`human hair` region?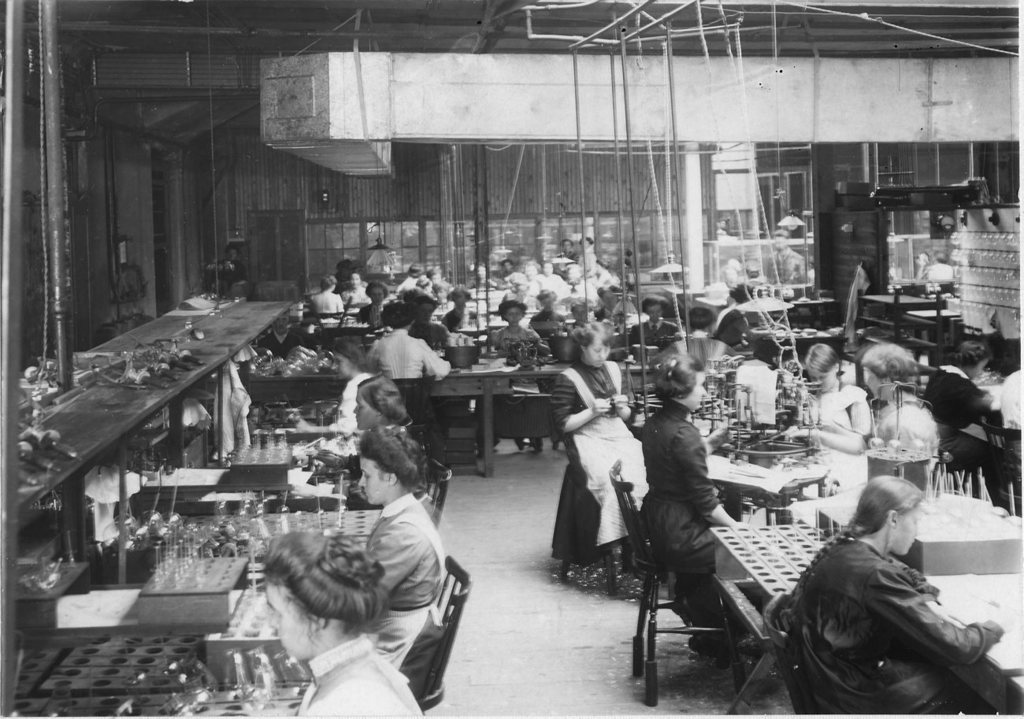
crop(561, 238, 573, 248)
